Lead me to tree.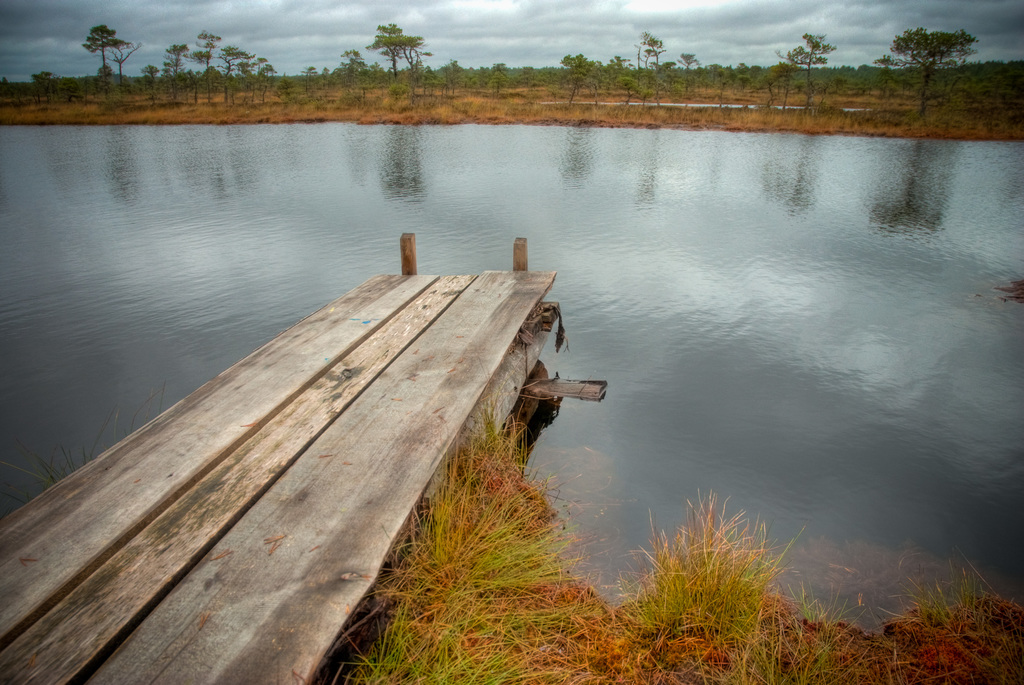
Lead to select_region(83, 17, 136, 74).
